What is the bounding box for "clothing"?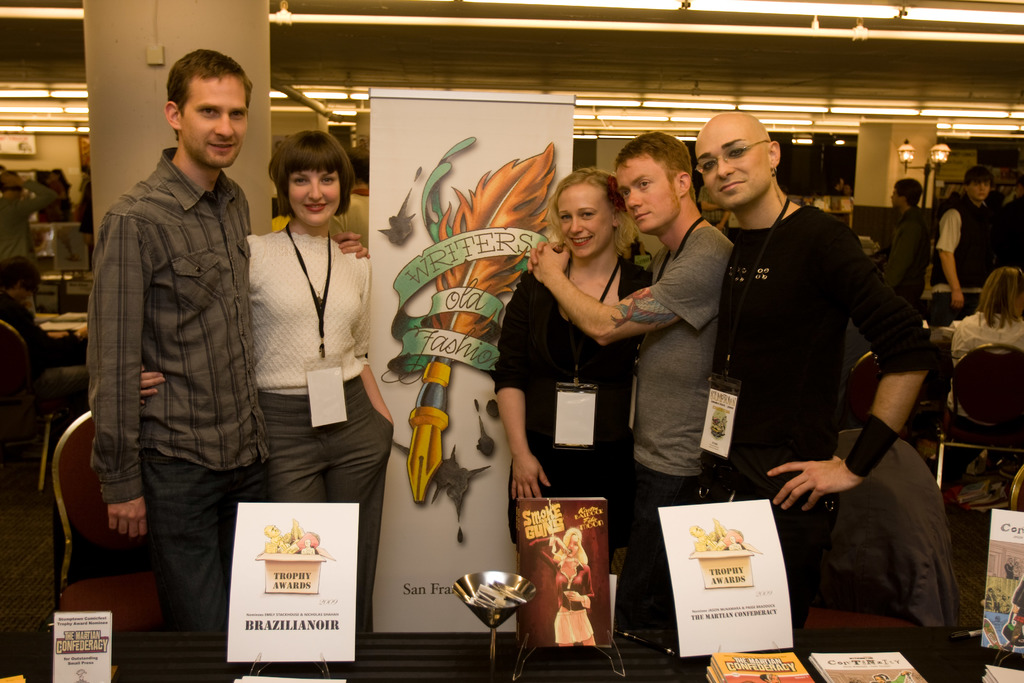
detection(530, 536, 596, 646).
